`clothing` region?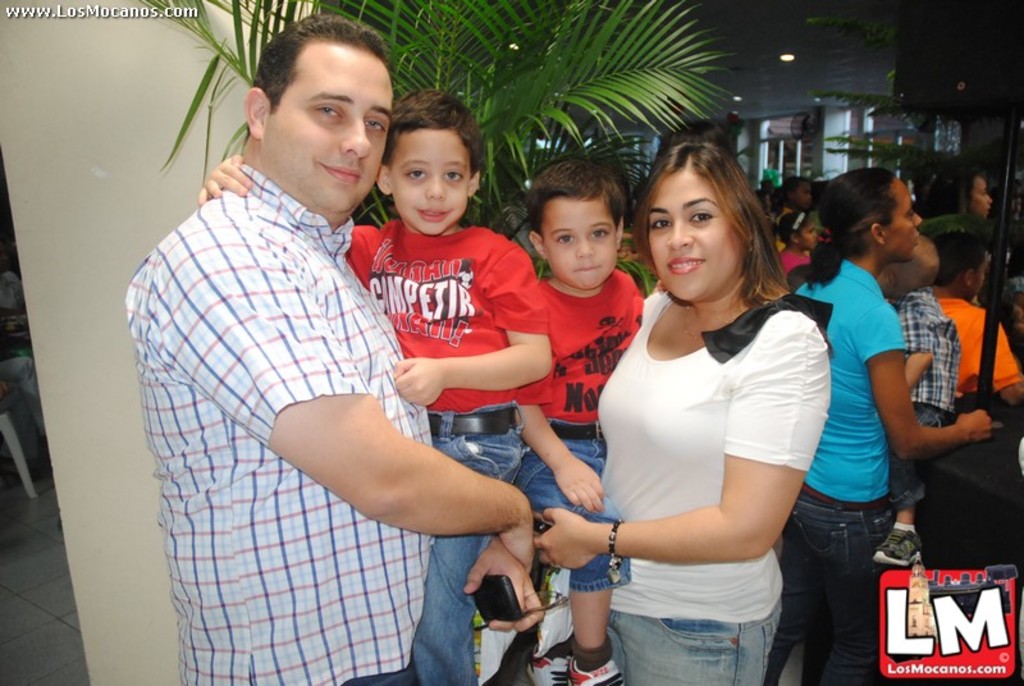
(933, 297, 1023, 397)
